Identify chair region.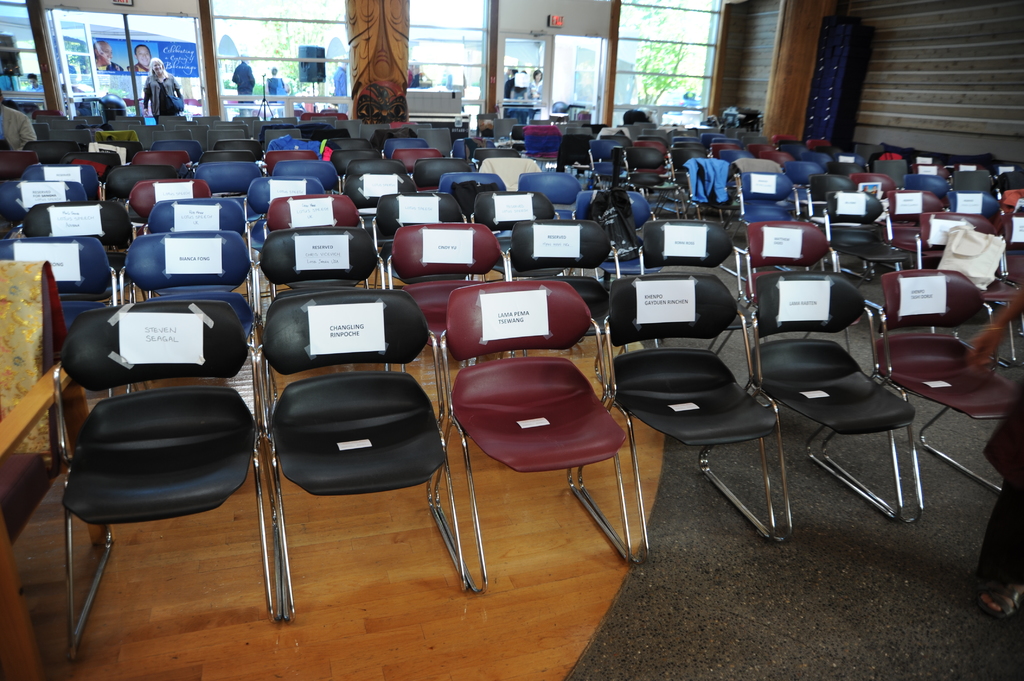
Region: 509,216,624,402.
